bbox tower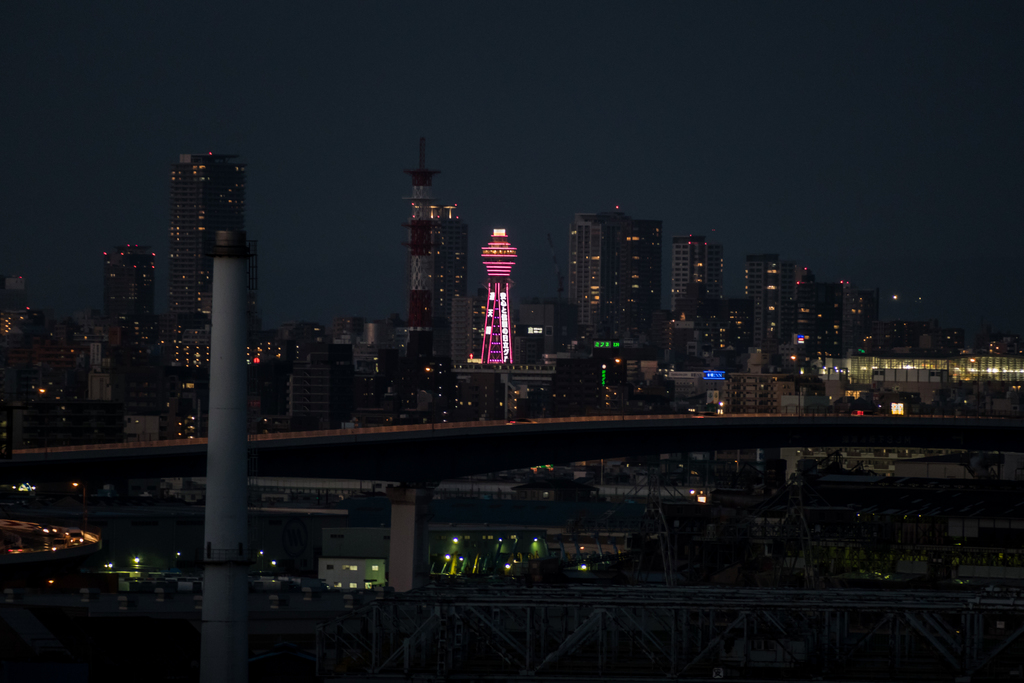
[left=282, top=356, right=323, bottom=431]
